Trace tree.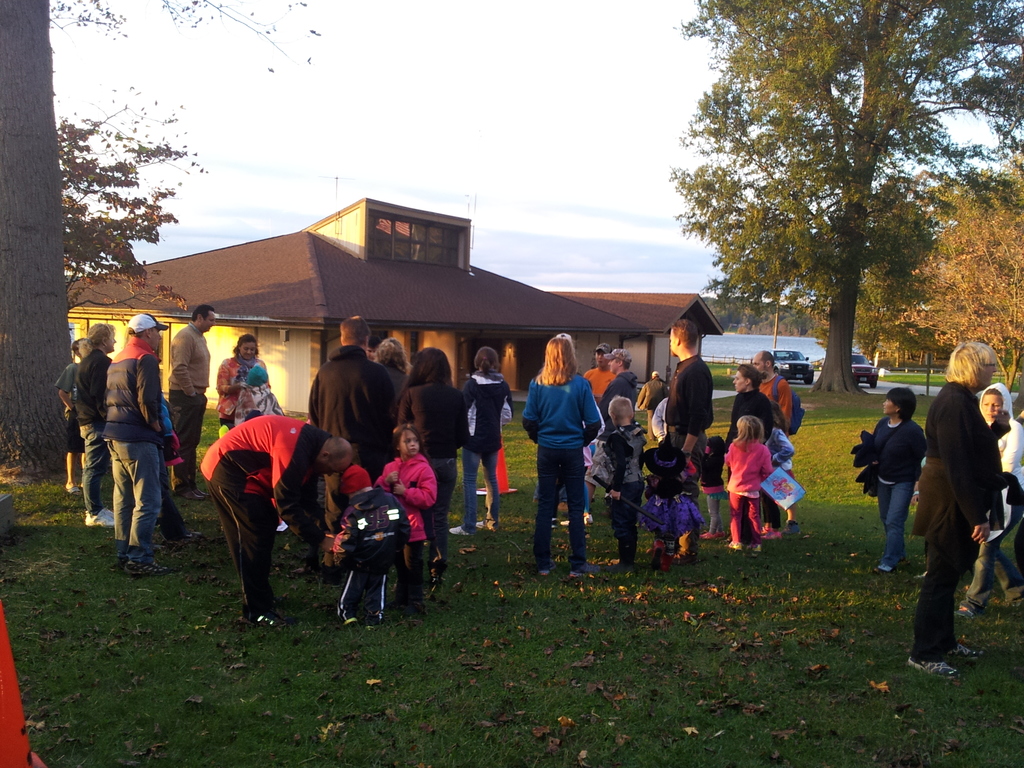
Traced to x1=669, y1=0, x2=1023, y2=387.
